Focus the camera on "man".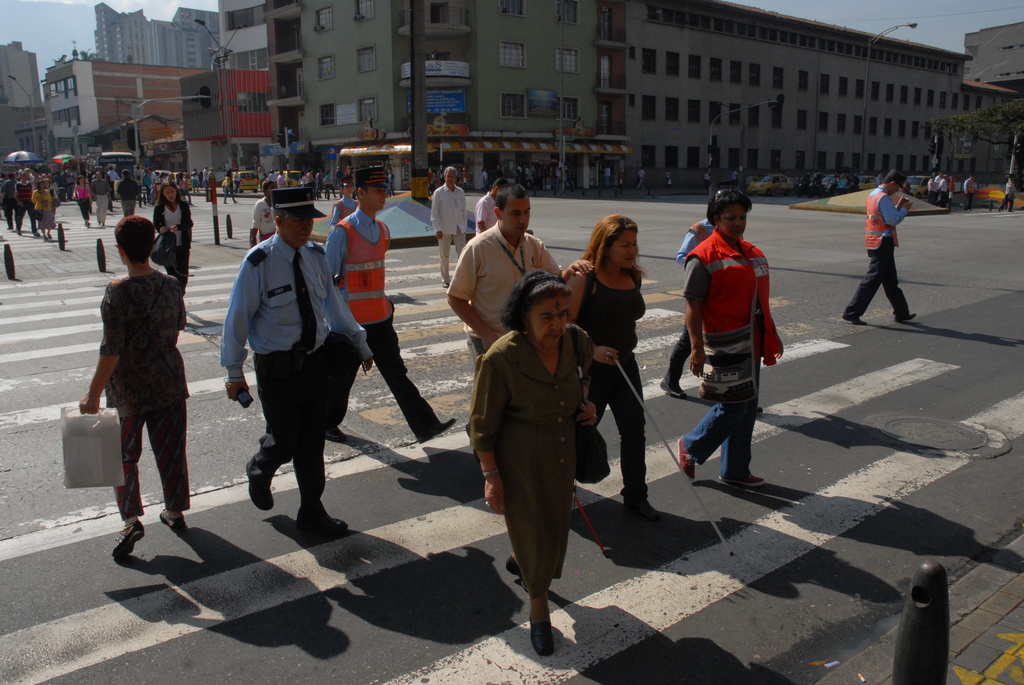
Focus region: [214, 186, 382, 536].
